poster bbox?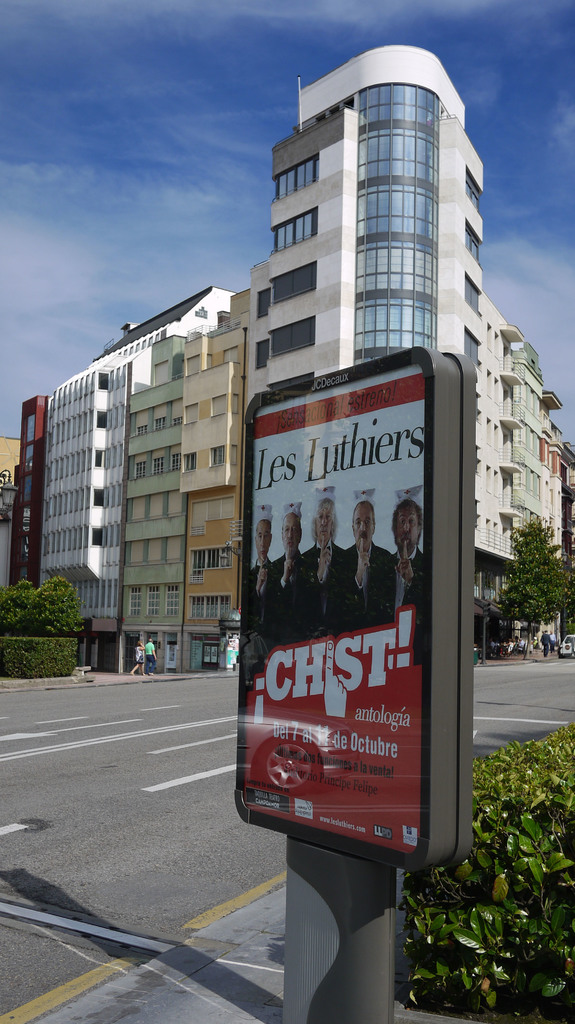
left=242, top=362, right=421, bottom=853
